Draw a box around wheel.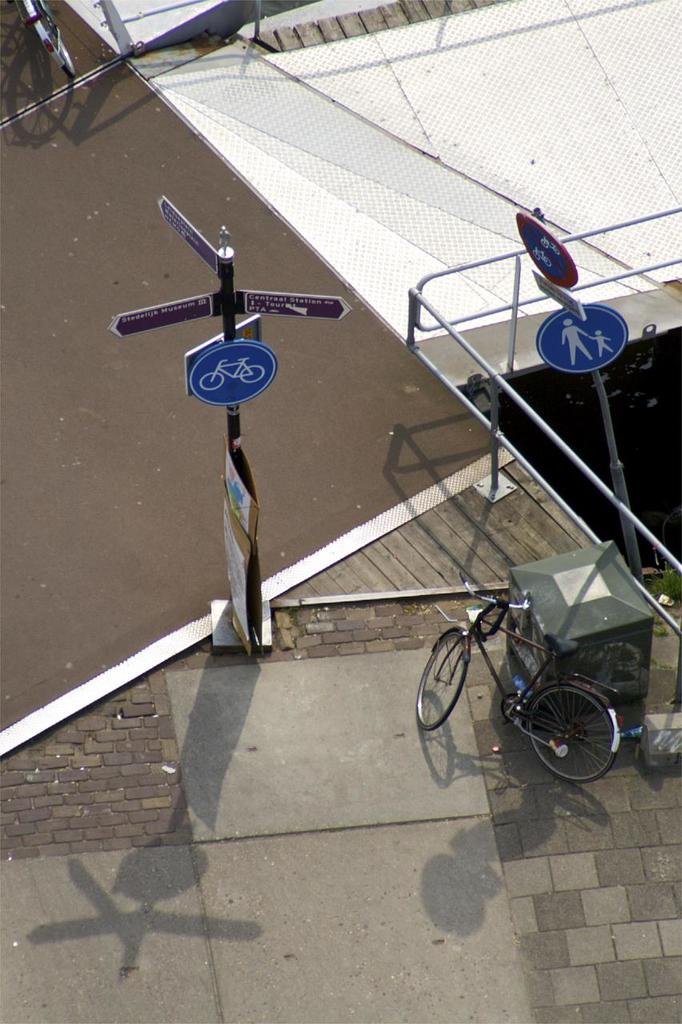
region(503, 693, 527, 721).
